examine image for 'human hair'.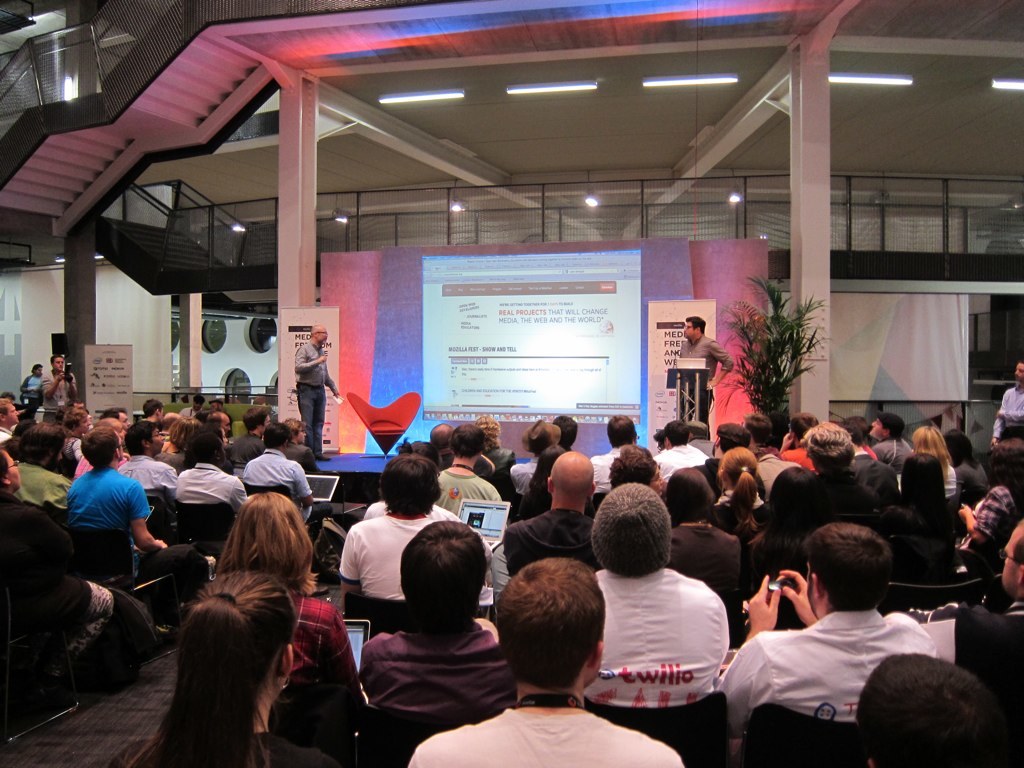
Examination result: box(853, 653, 996, 767).
